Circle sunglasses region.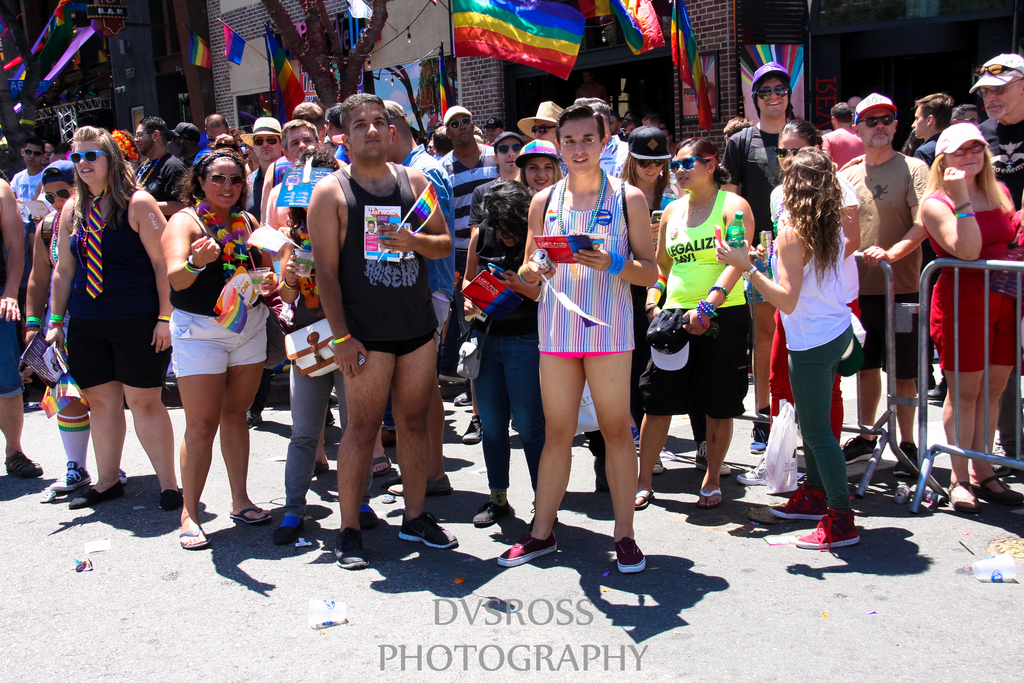
Region: rect(495, 143, 524, 154).
